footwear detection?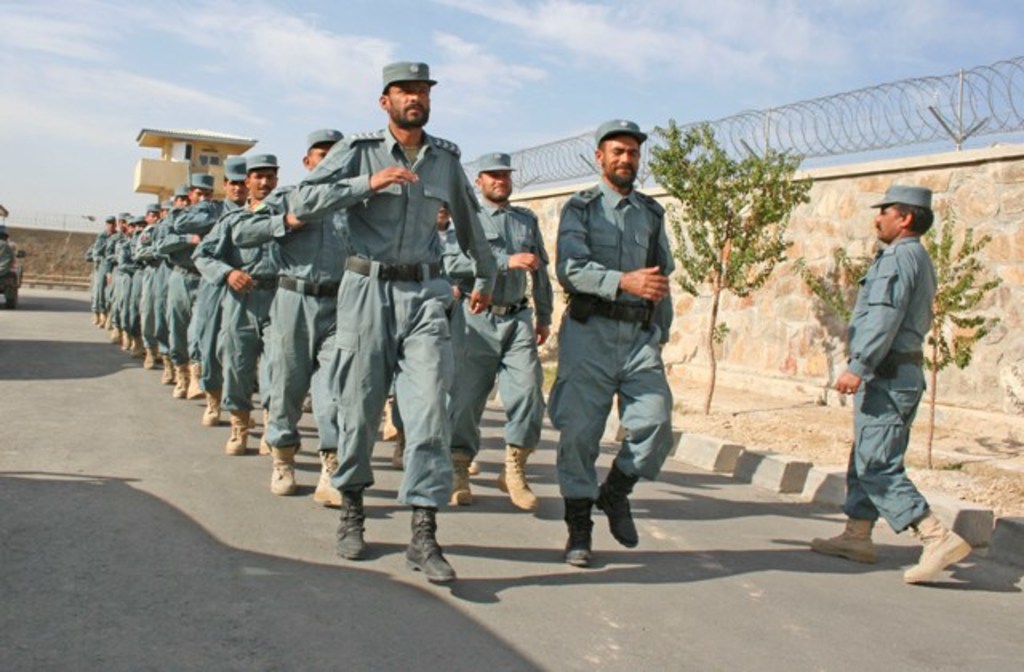
118,330,130,362
